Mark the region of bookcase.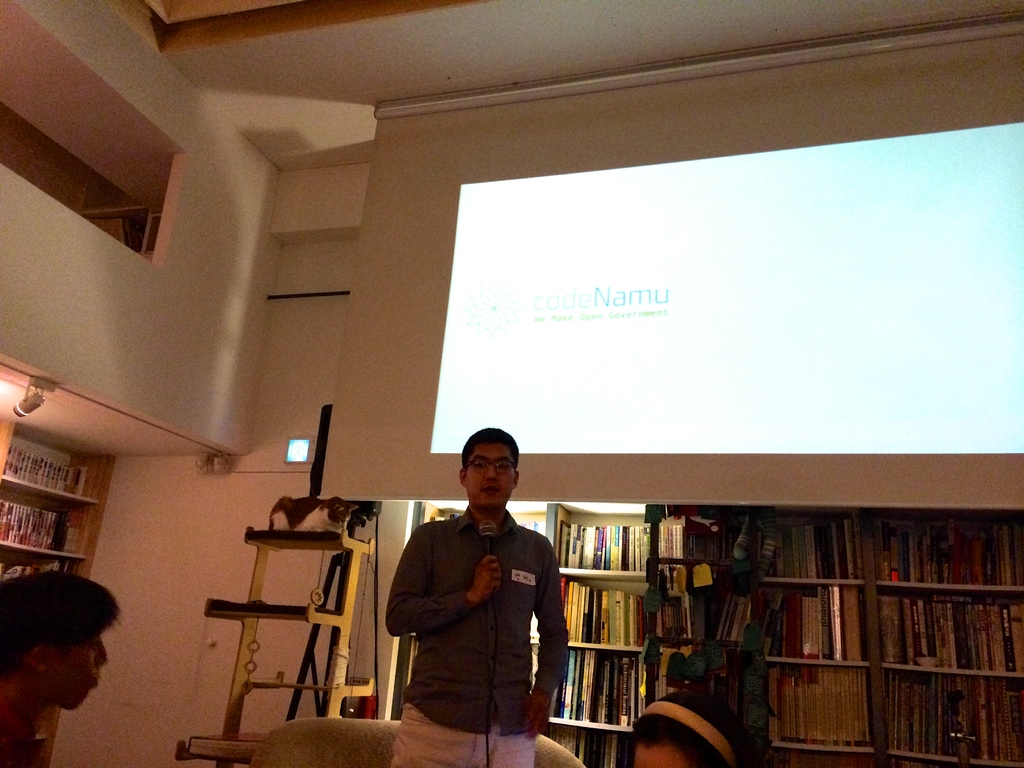
Region: [x1=0, y1=420, x2=115, y2=767].
